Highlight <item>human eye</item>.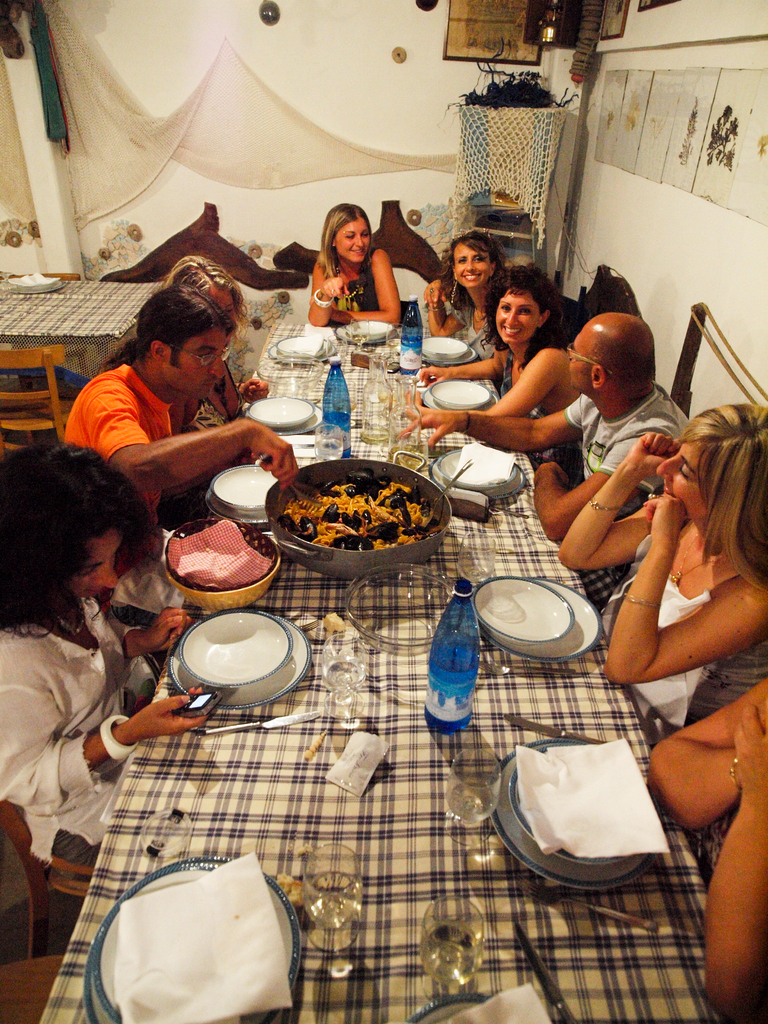
Highlighted region: detection(457, 254, 469, 264).
